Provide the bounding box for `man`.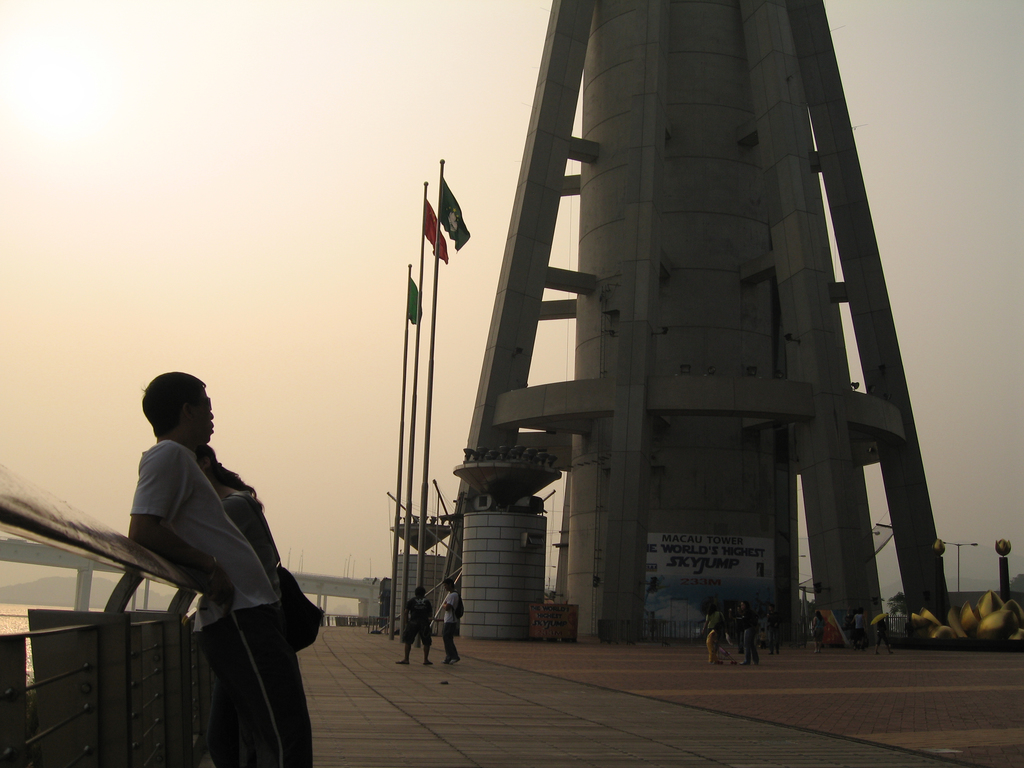
bbox=(770, 602, 781, 659).
